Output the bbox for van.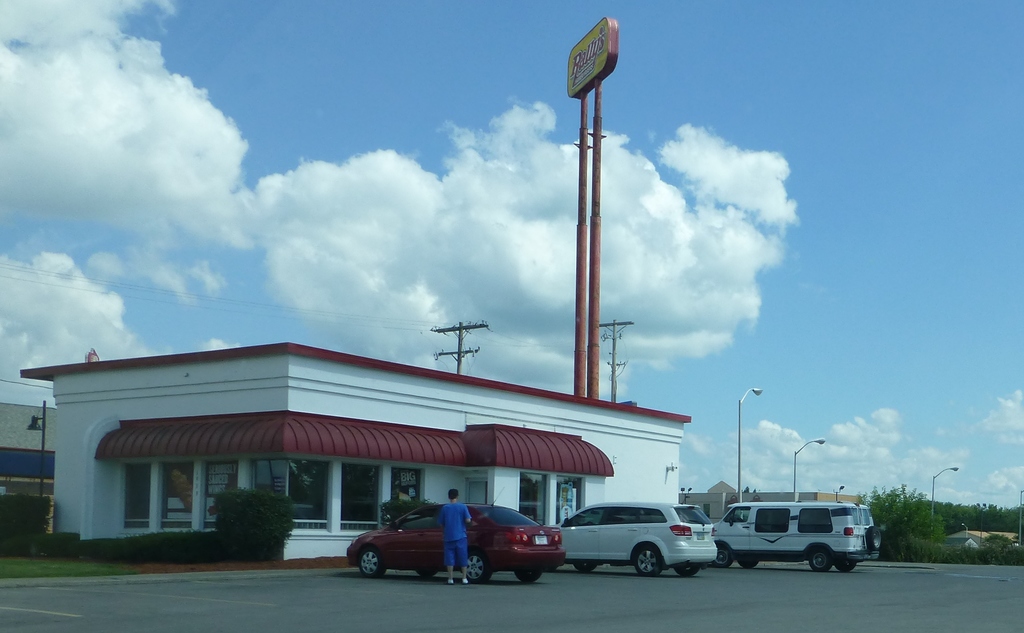
bbox=(714, 497, 884, 572).
